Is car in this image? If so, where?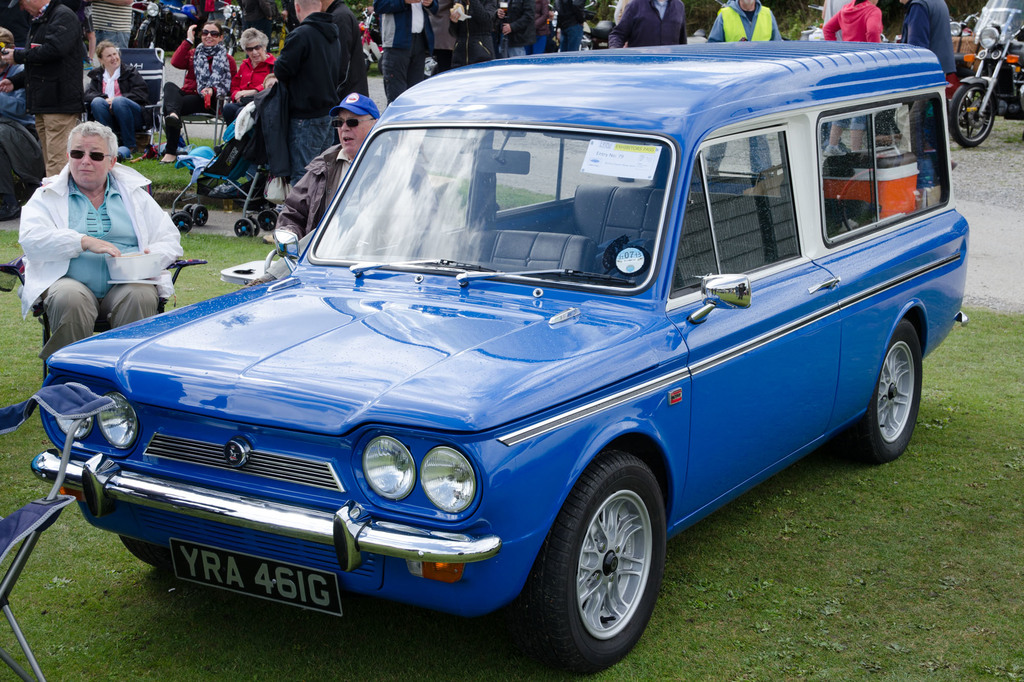
Yes, at left=32, top=33, right=975, bottom=670.
